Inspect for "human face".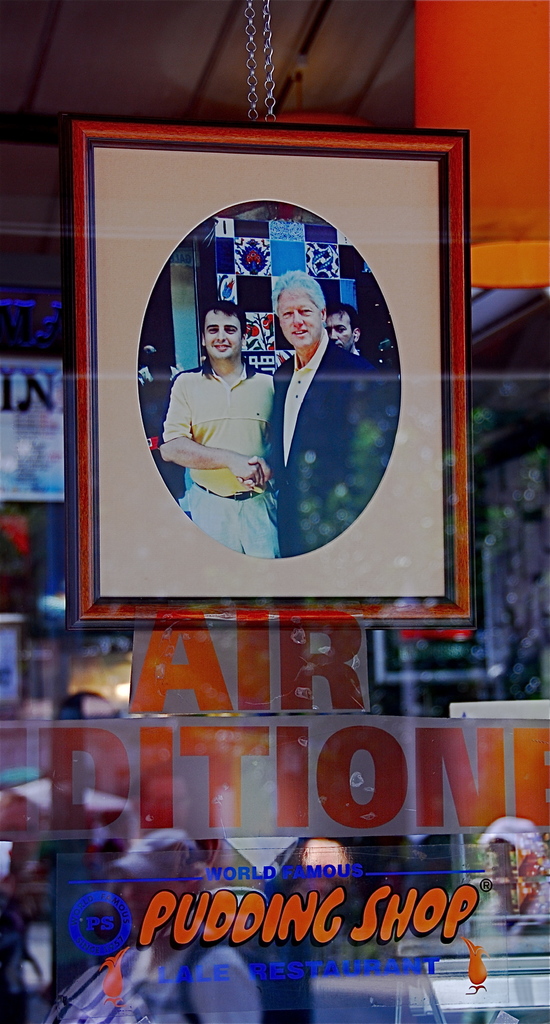
Inspection: select_region(120, 875, 171, 934).
